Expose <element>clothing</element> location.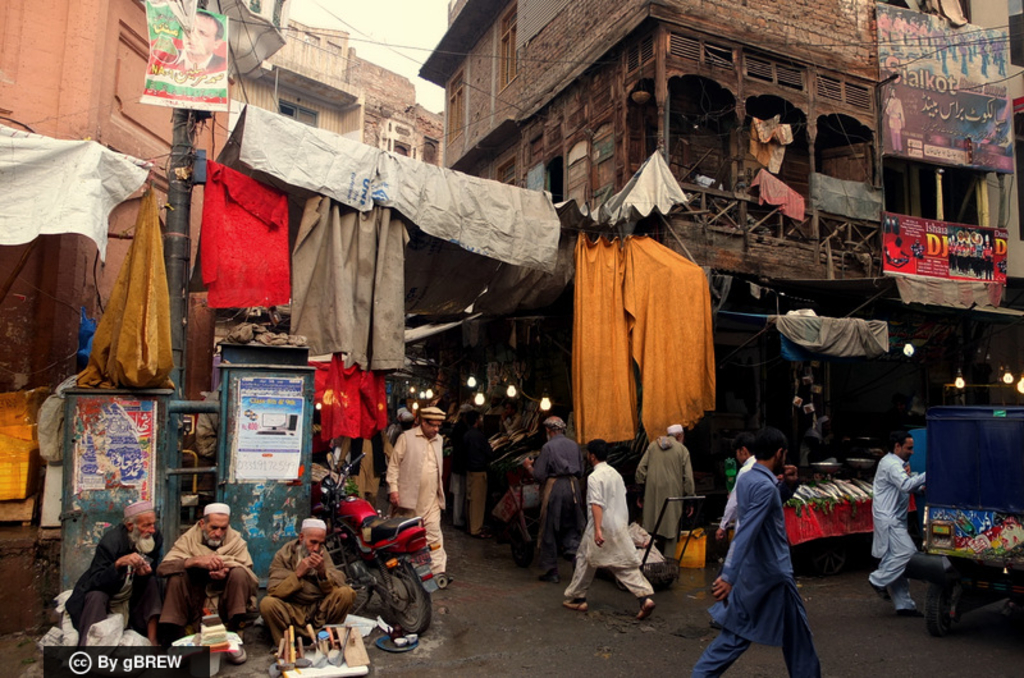
Exposed at box(691, 463, 823, 677).
